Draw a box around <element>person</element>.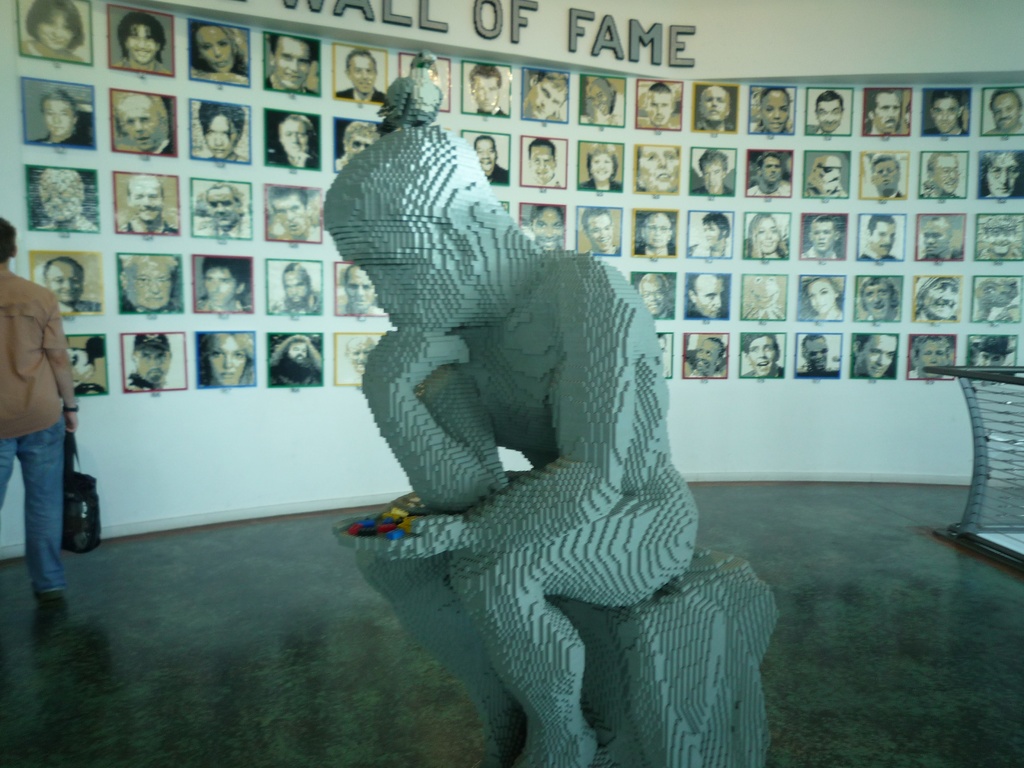
box(195, 257, 252, 312).
